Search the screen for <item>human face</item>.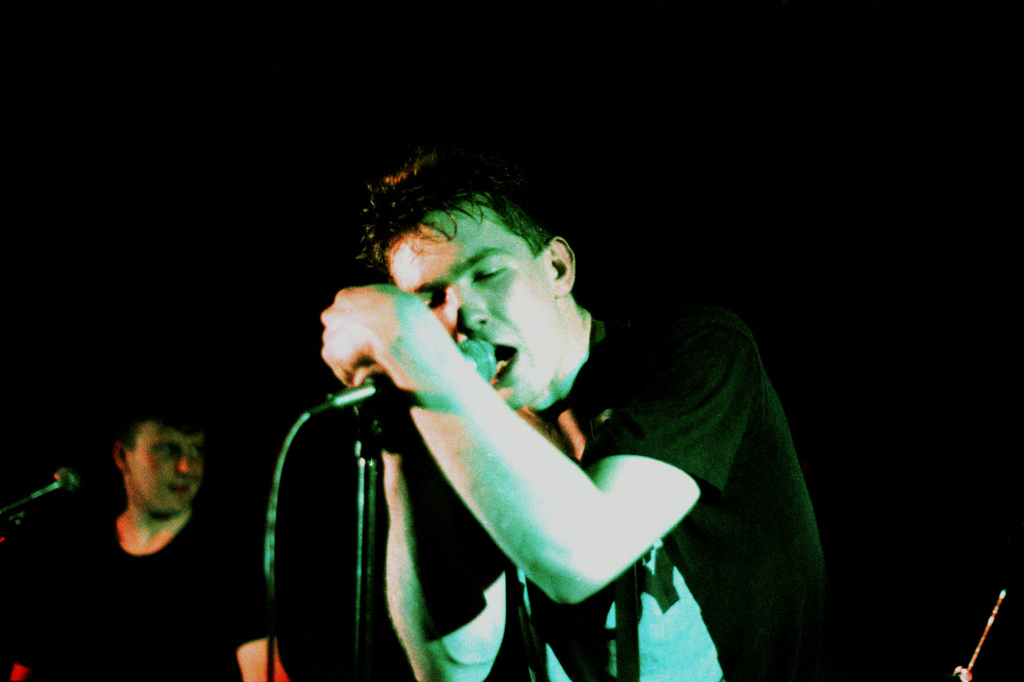
Found at 128/423/207/517.
